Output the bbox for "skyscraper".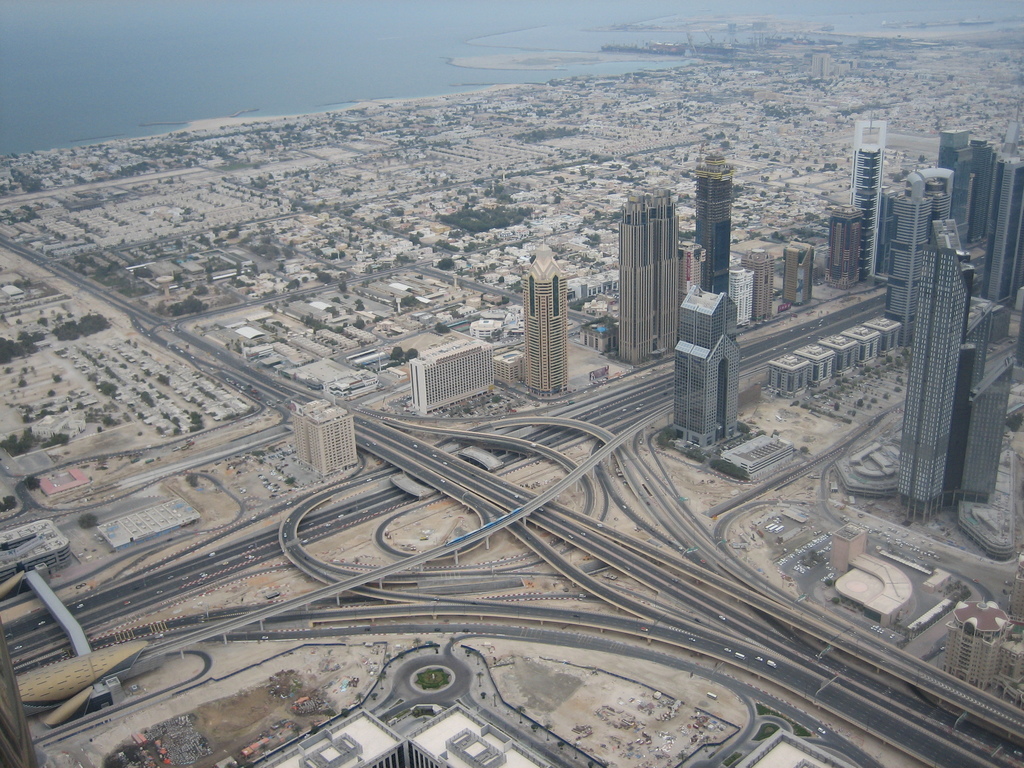
Rect(979, 154, 1023, 299).
